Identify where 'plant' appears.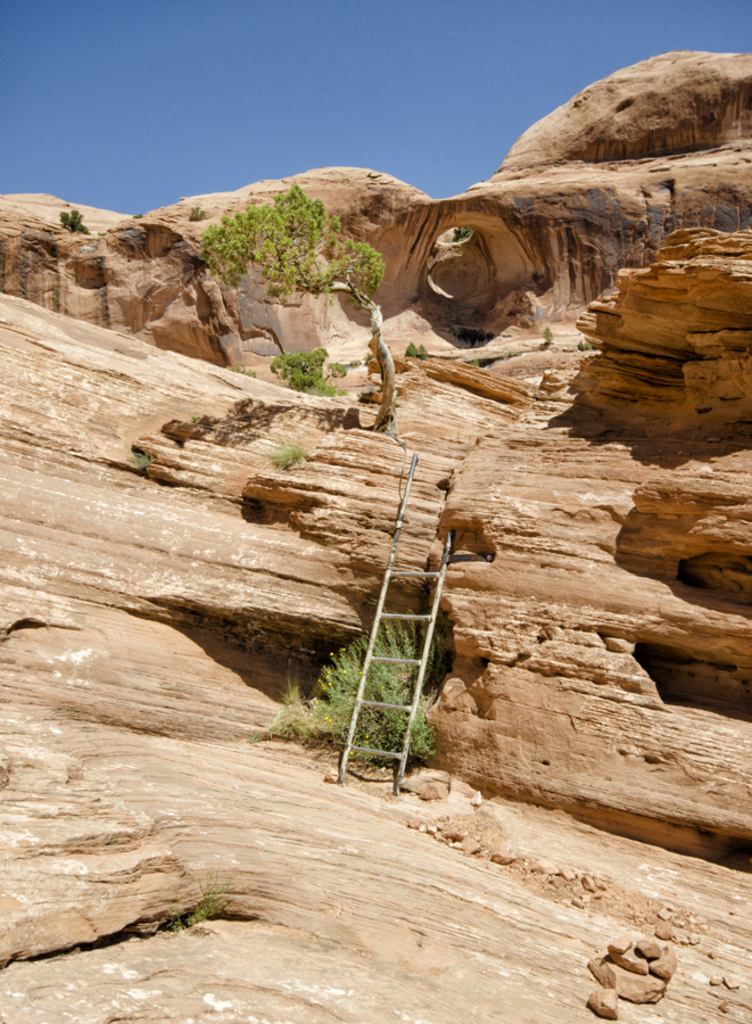
Appears at [543,330,549,355].
